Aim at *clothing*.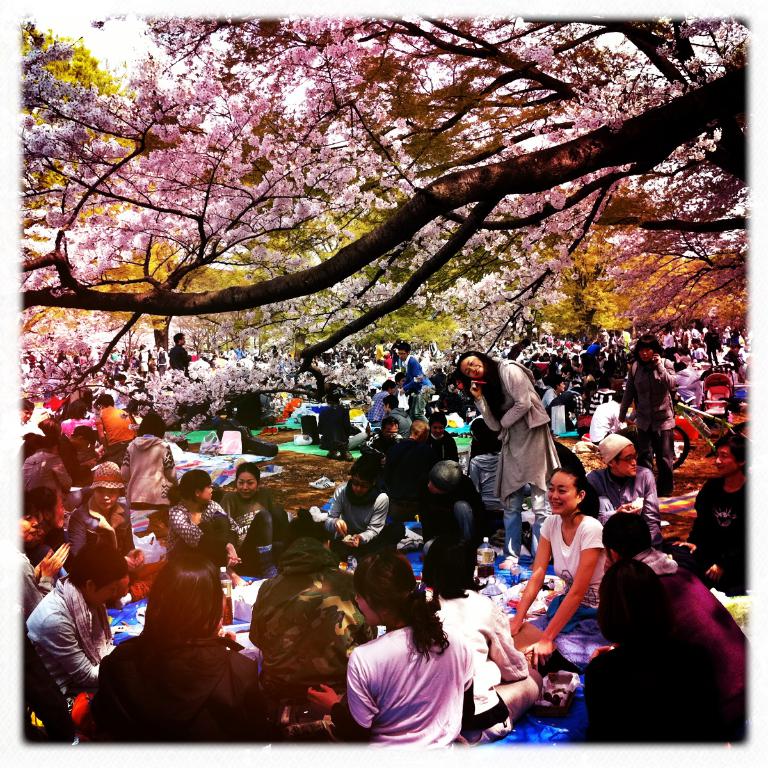
Aimed at [127,498,244,552].
